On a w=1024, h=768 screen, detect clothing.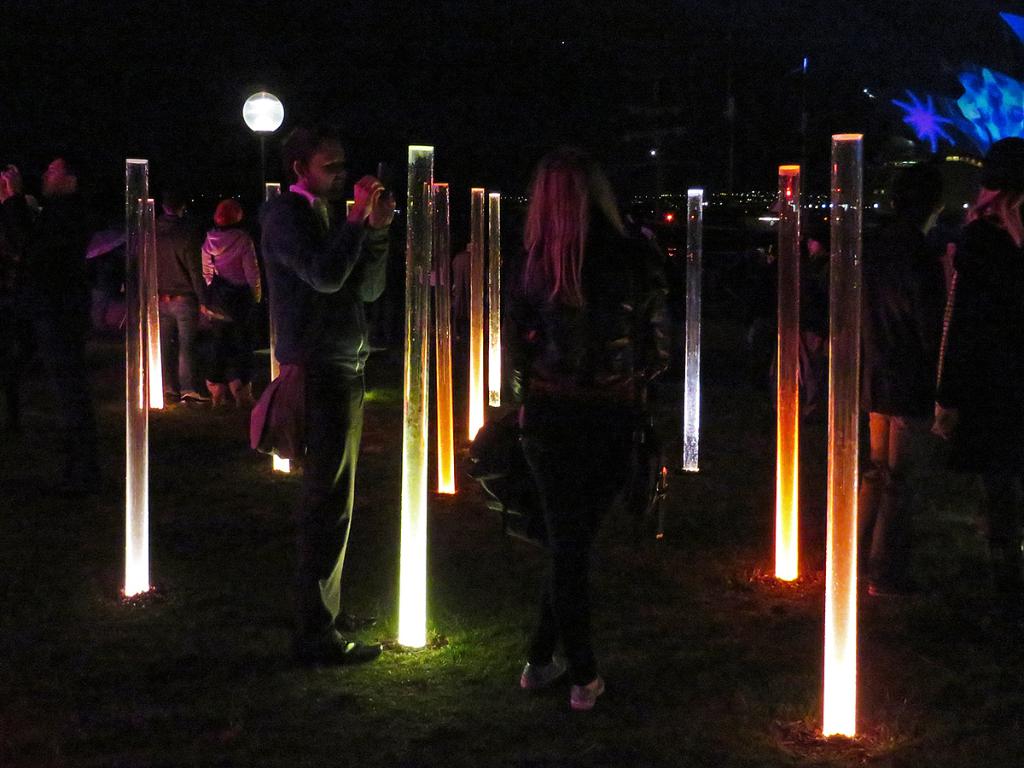
[154, 213, 202, 388].
